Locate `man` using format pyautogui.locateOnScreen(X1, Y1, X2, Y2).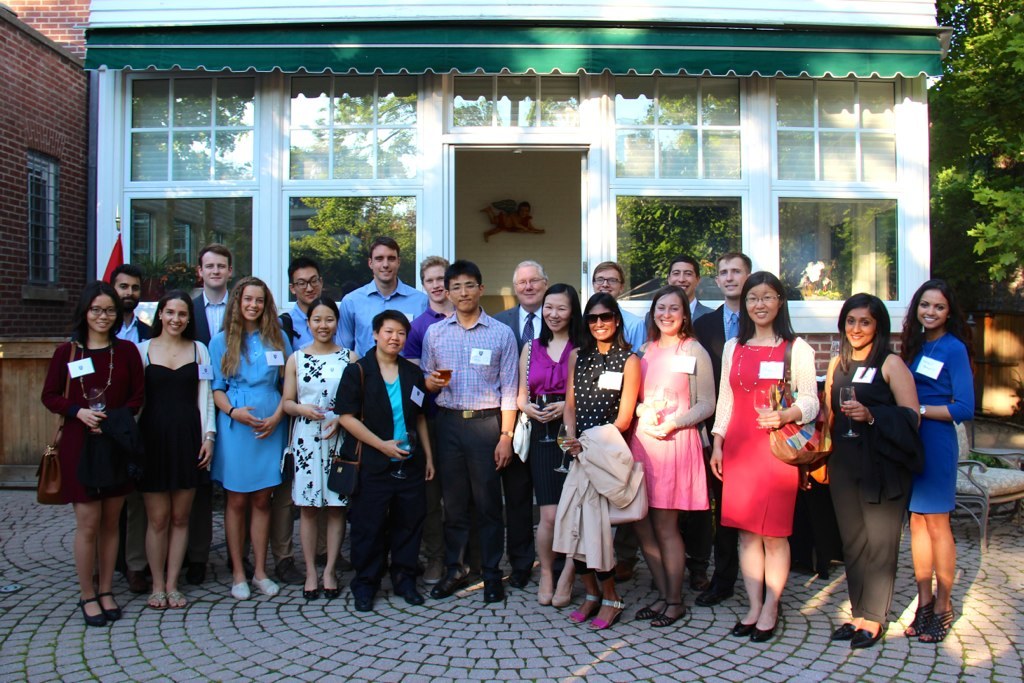
pyautogui.locateOnScreen(334, 238, 435, 360).
